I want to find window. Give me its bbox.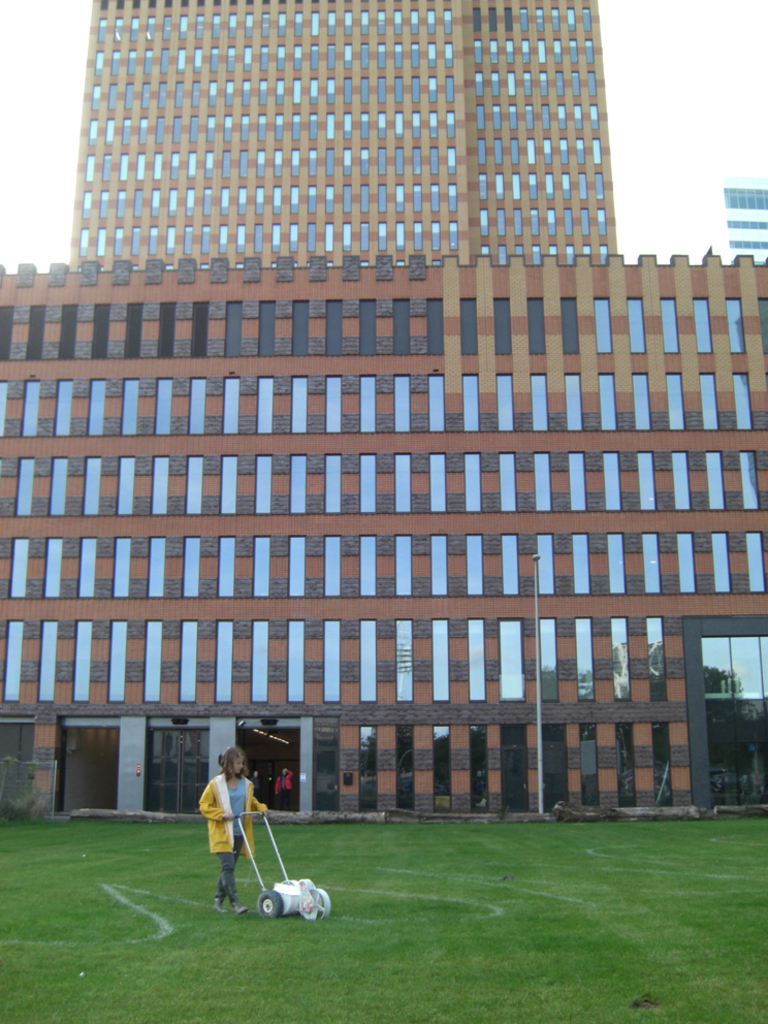
pyautogui.locateOnScreen(158, 300, 174, 357).
